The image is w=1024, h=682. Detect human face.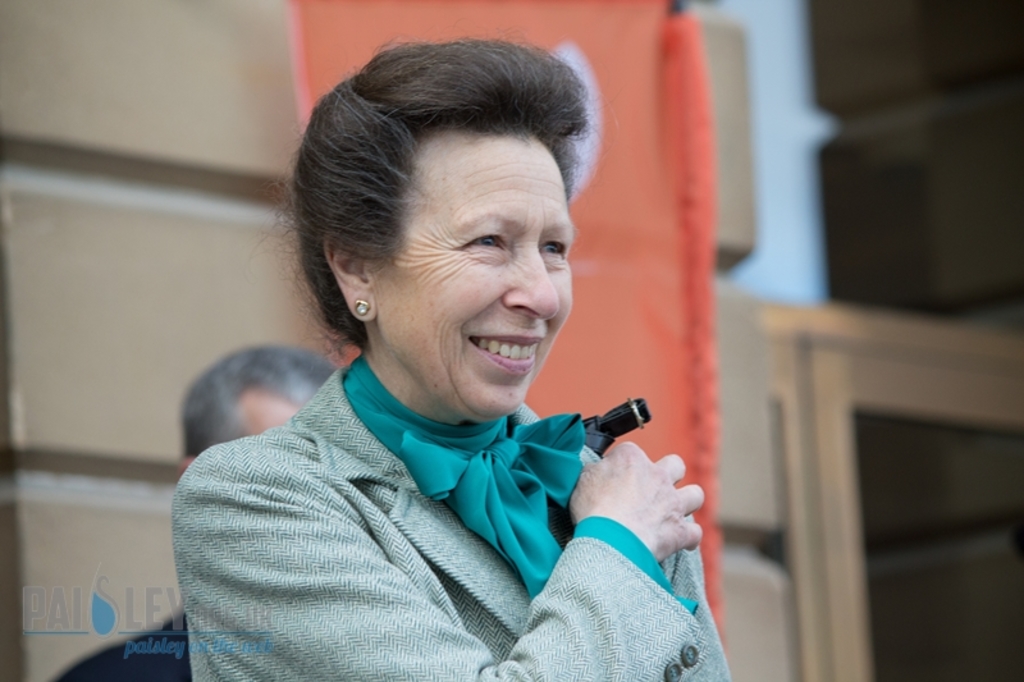
Detection: [365, 136, 573, 413].
